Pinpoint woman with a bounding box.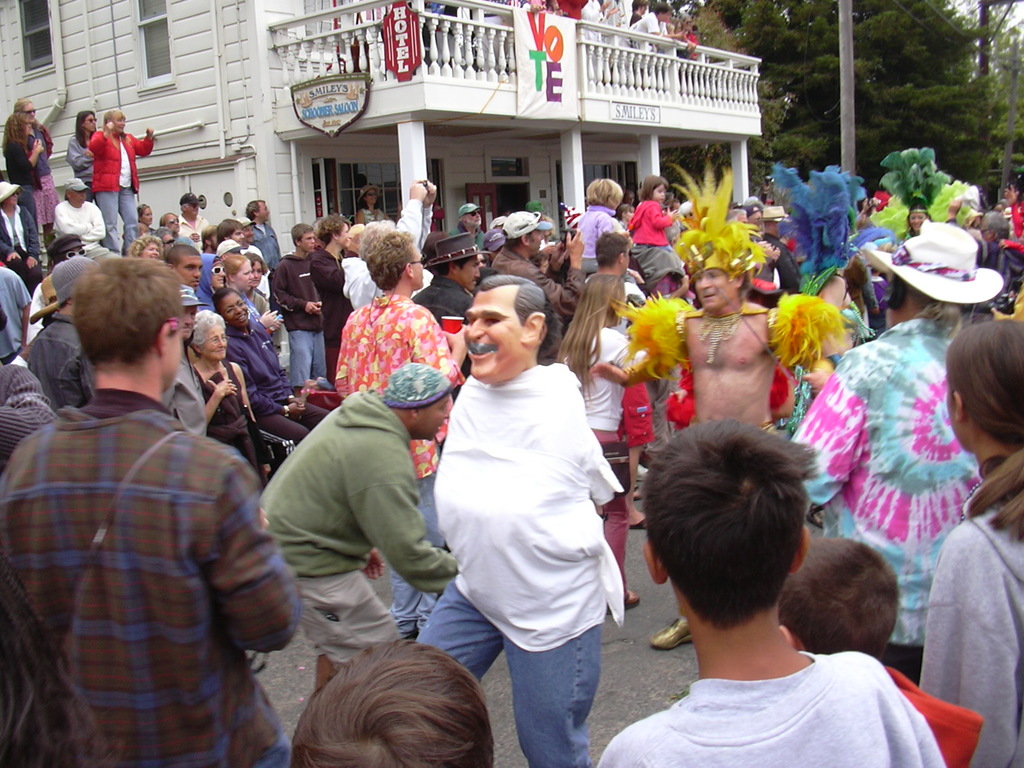
<bbox>132, 236, 166, 257</bbox>.
